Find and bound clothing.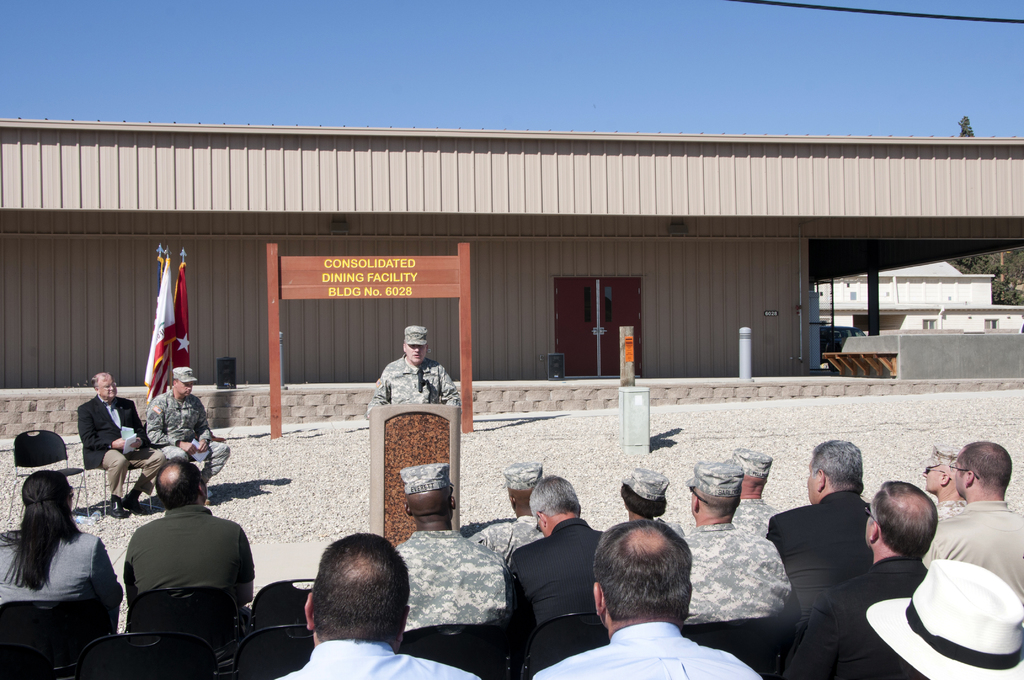
Bound: x1=470, y1=518, x2=547, y2=557.
